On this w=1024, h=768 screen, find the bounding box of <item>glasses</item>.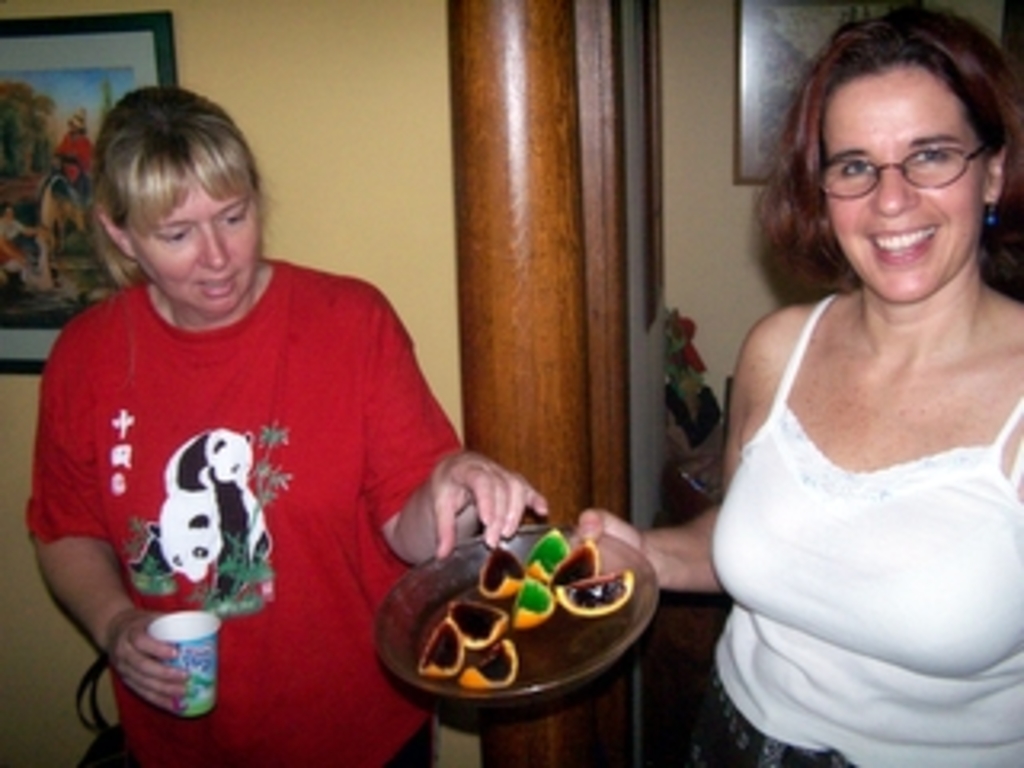
Bounding box: bbox=(813, 131, 979, 192).
